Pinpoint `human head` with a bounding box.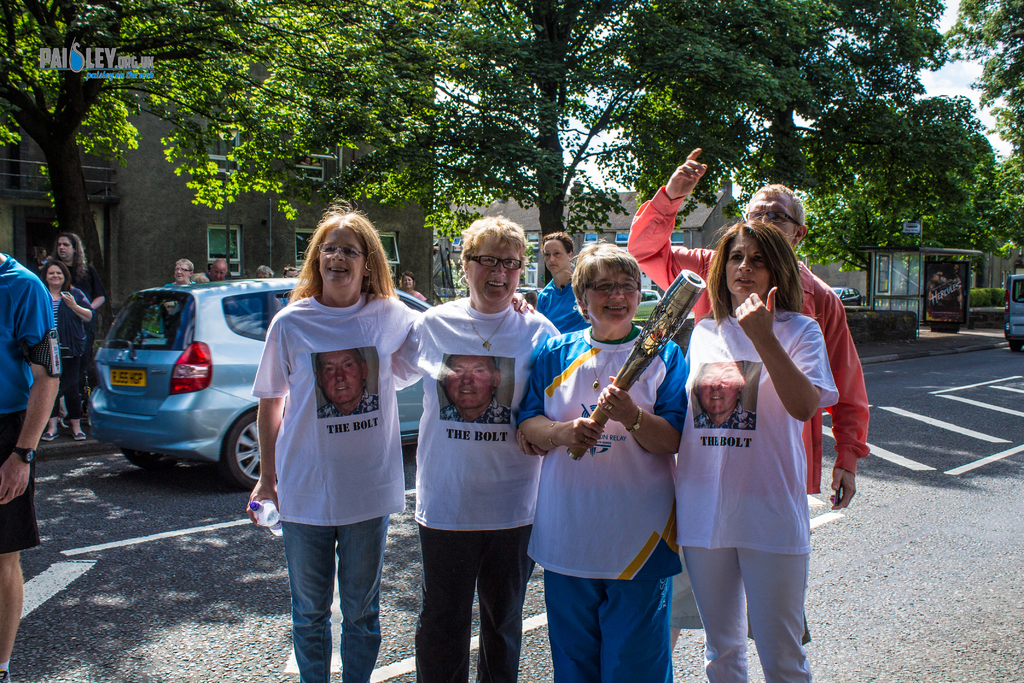
l=292, t=214, r=383, b=300.
